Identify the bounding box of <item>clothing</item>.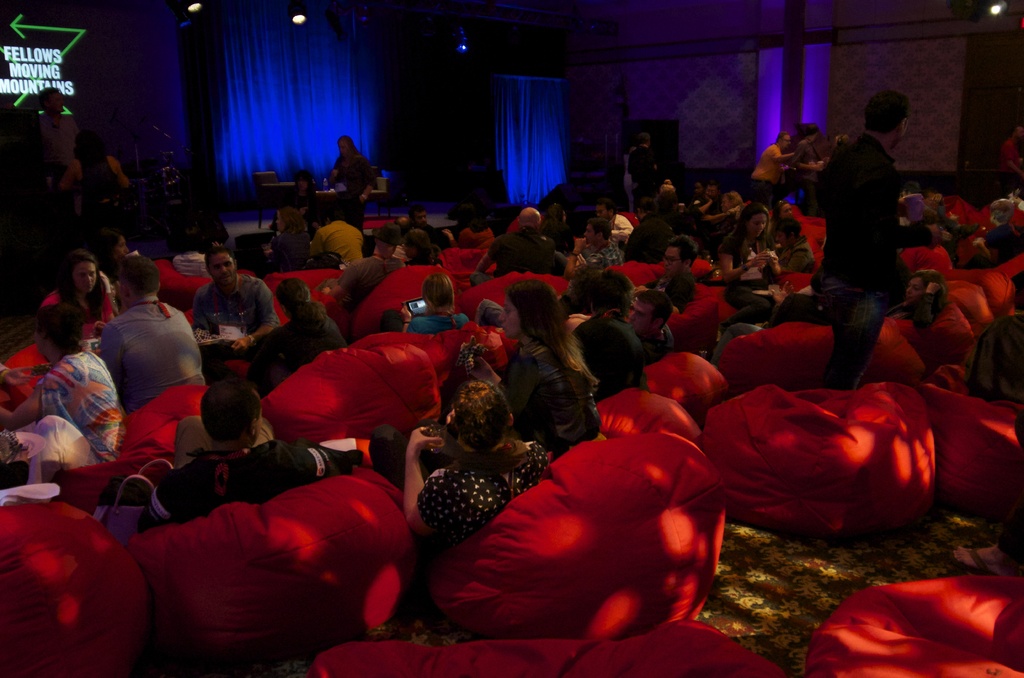
region(117, 428, 339, 549).
